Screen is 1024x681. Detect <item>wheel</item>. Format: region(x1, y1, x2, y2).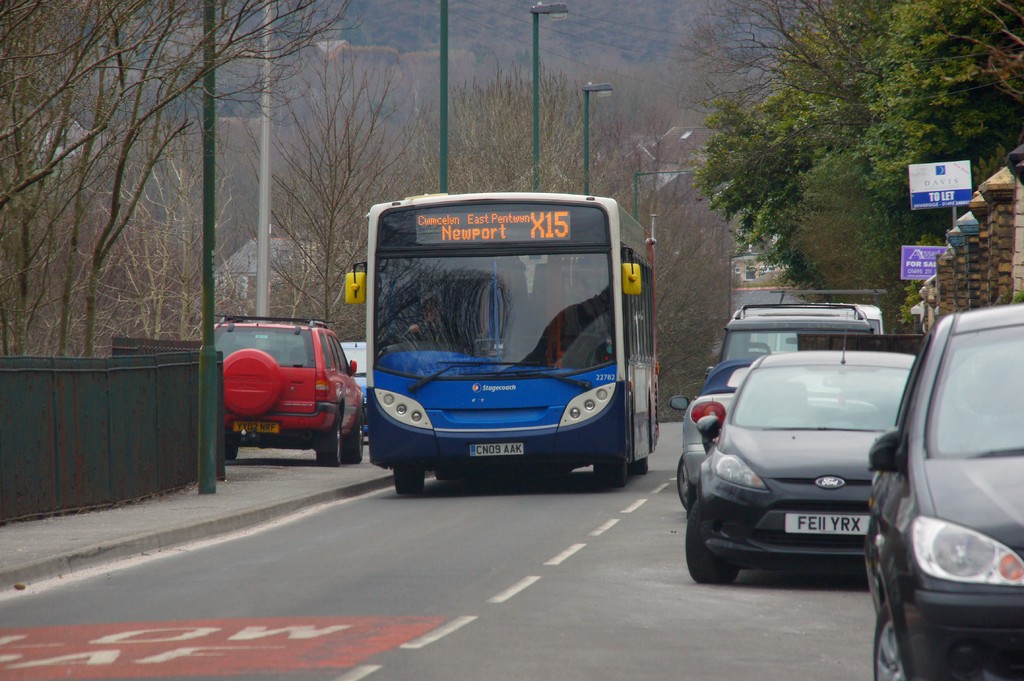
region(344, 403, 367, 466).
